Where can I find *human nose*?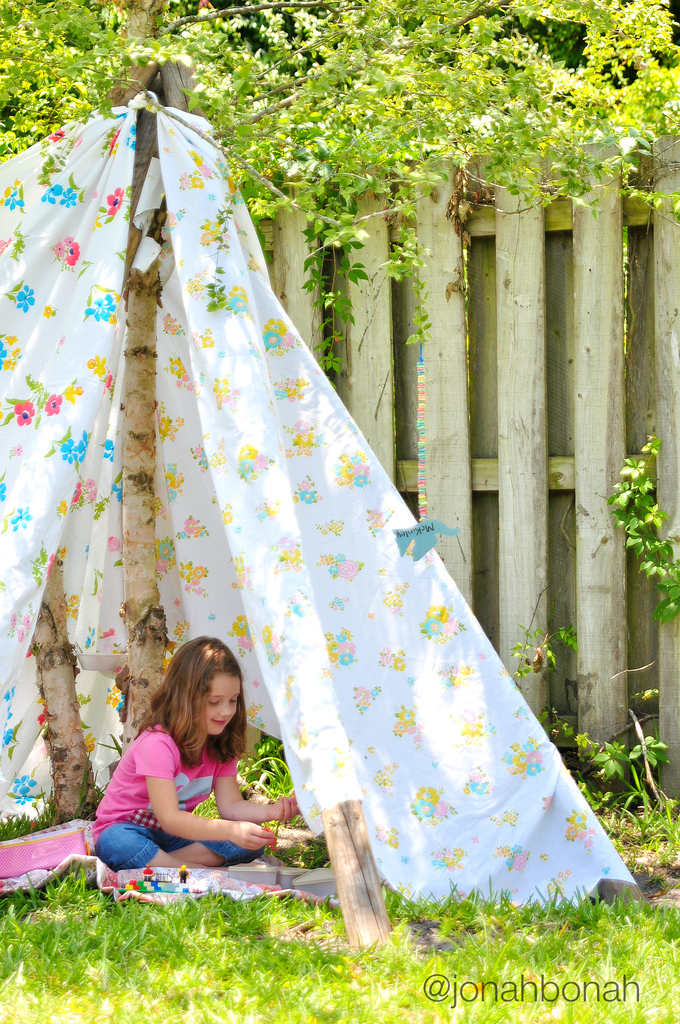
You can find it at pyautogui.locateOnScreen(221, 700, 233, 717).
